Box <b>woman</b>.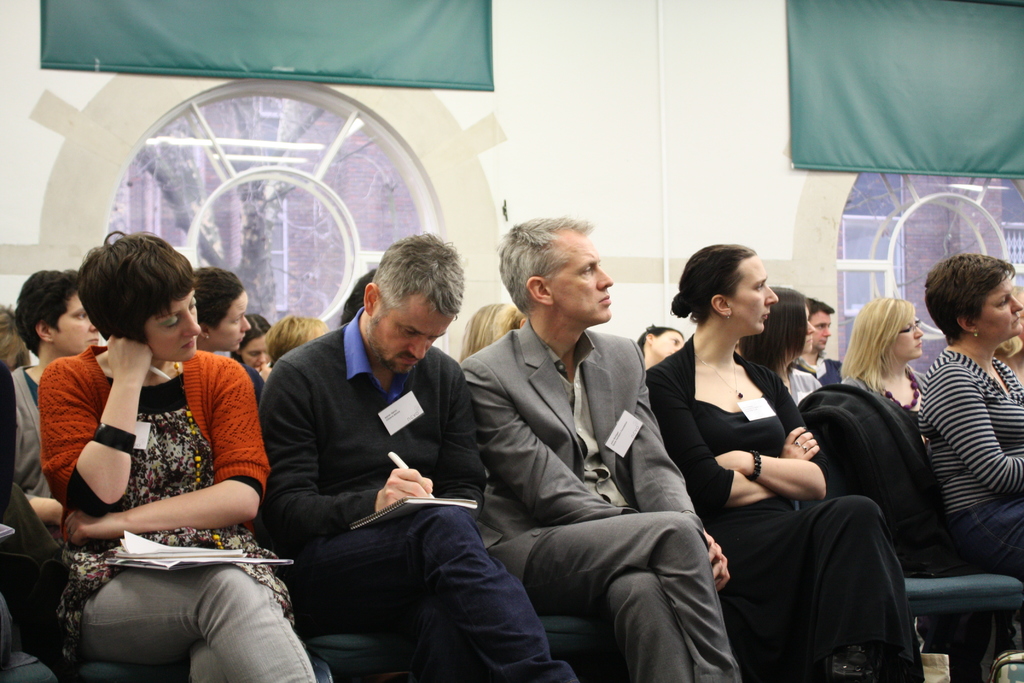
rect(676, 235, 859, 674).
